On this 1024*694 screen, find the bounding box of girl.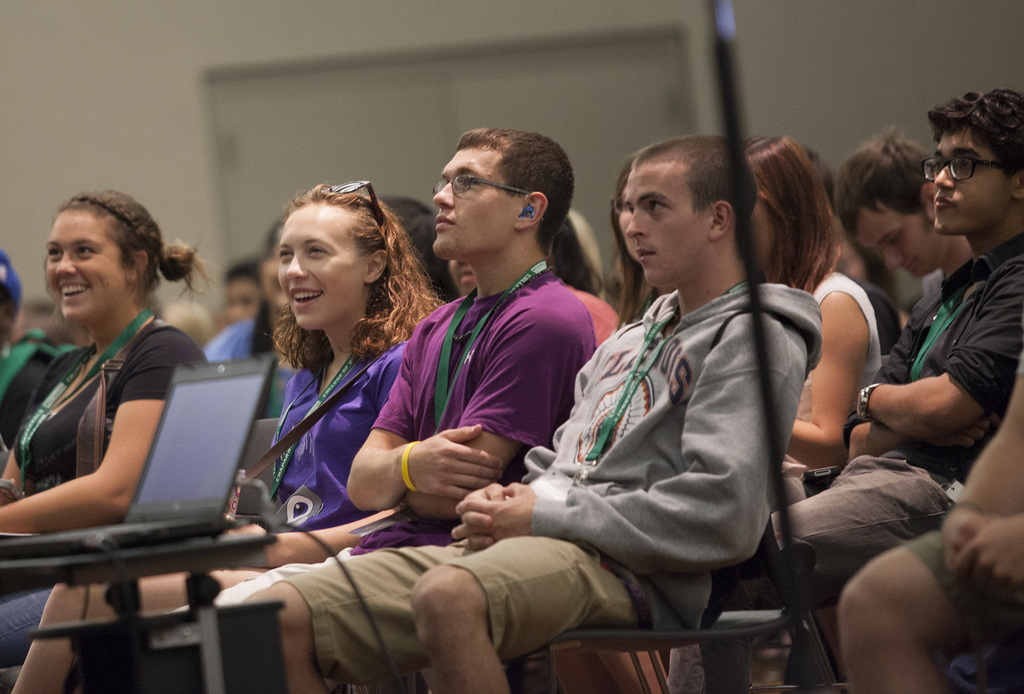
Bounding box: 13/184/449/693.
